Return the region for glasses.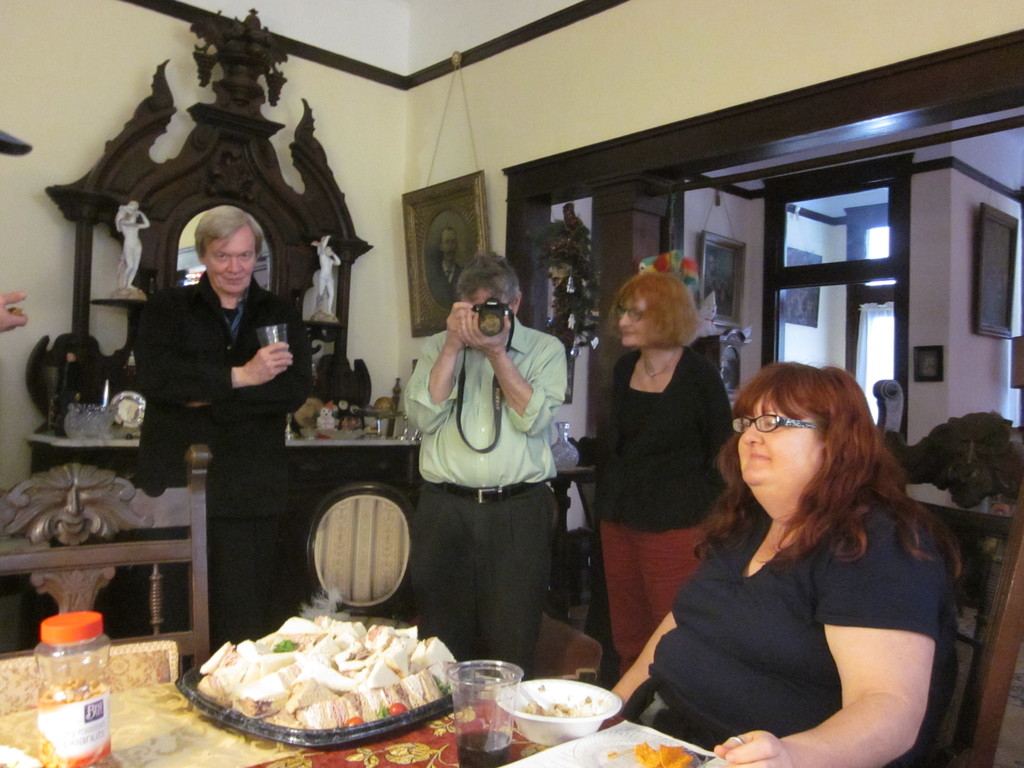
732, 412, 816, 438.
